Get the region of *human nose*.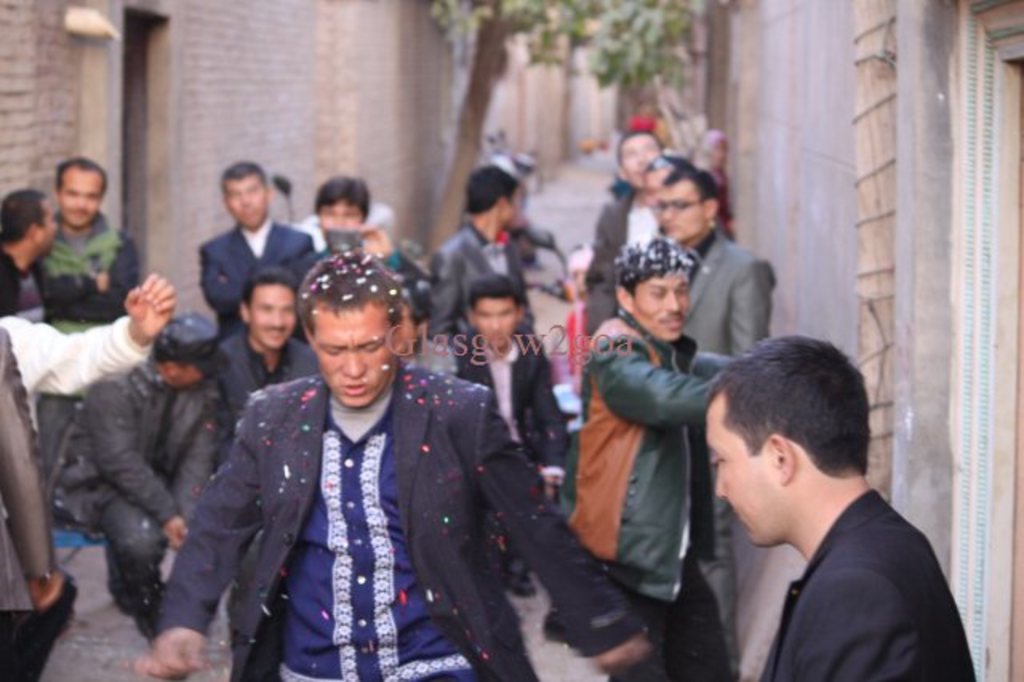
261, 307, 286, 335.
